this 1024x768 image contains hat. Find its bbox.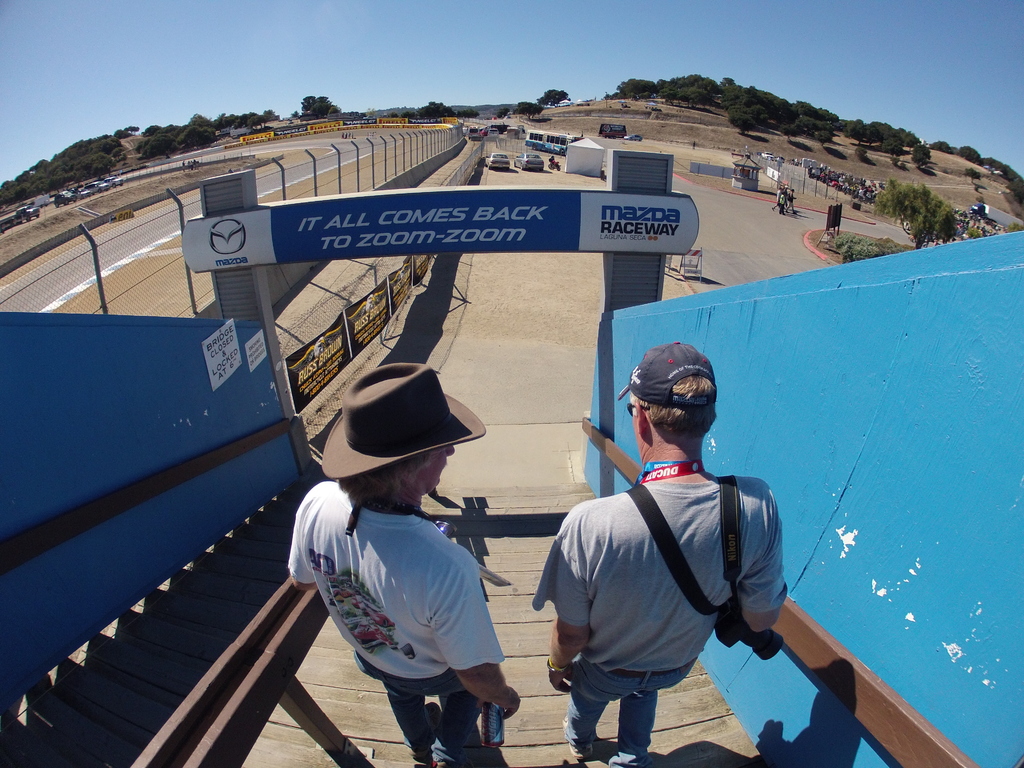
x1=616 y1=341 x2=718 y2=410.
